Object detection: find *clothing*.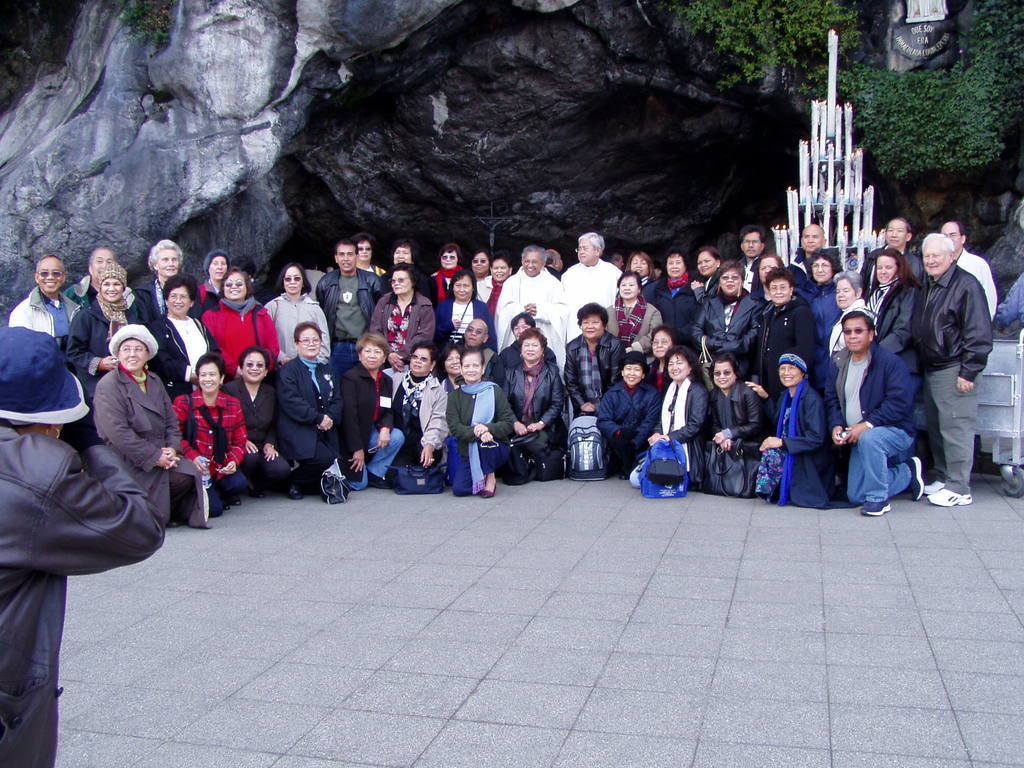
(left=822, top=292, right=874, bottom=359).
